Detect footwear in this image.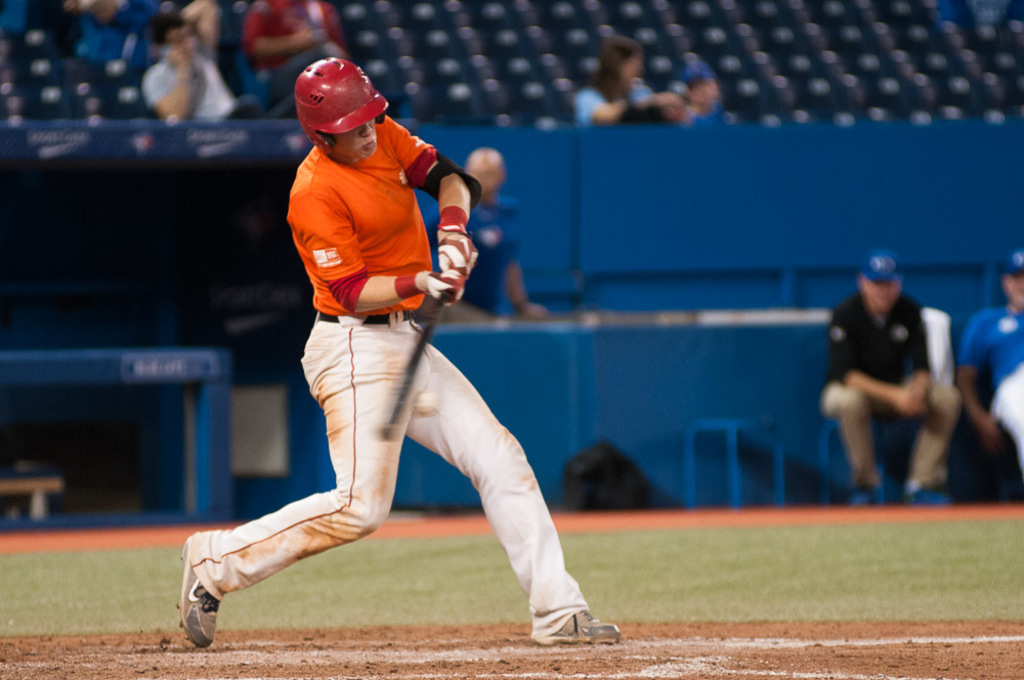
Detection: crop(169, 581, 227, 655).
